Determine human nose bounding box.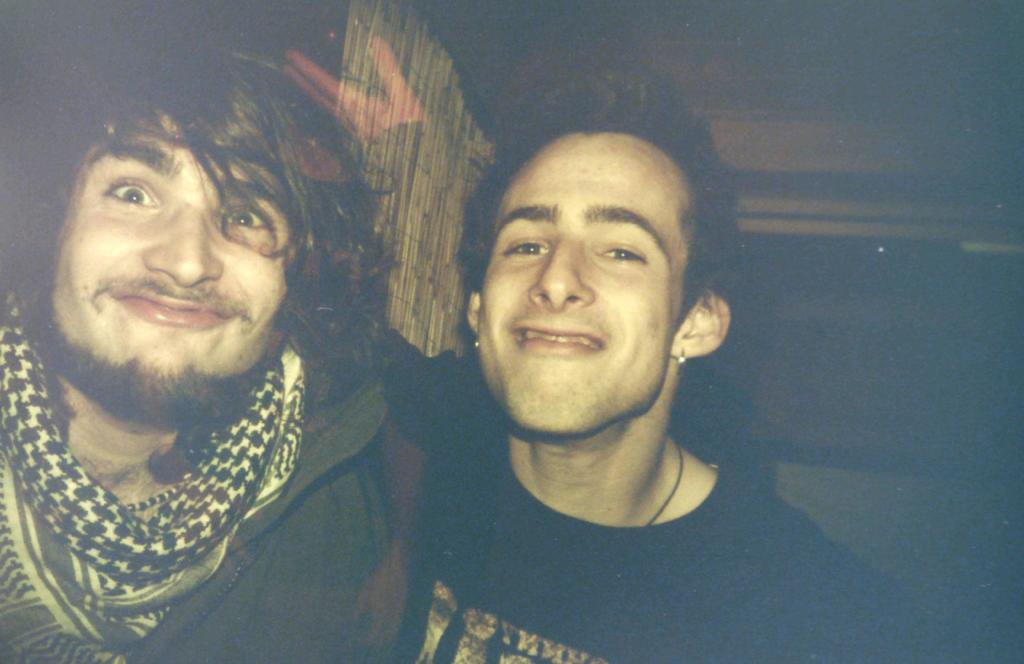
Determined: bbox=(140, 203, 221, 289).
